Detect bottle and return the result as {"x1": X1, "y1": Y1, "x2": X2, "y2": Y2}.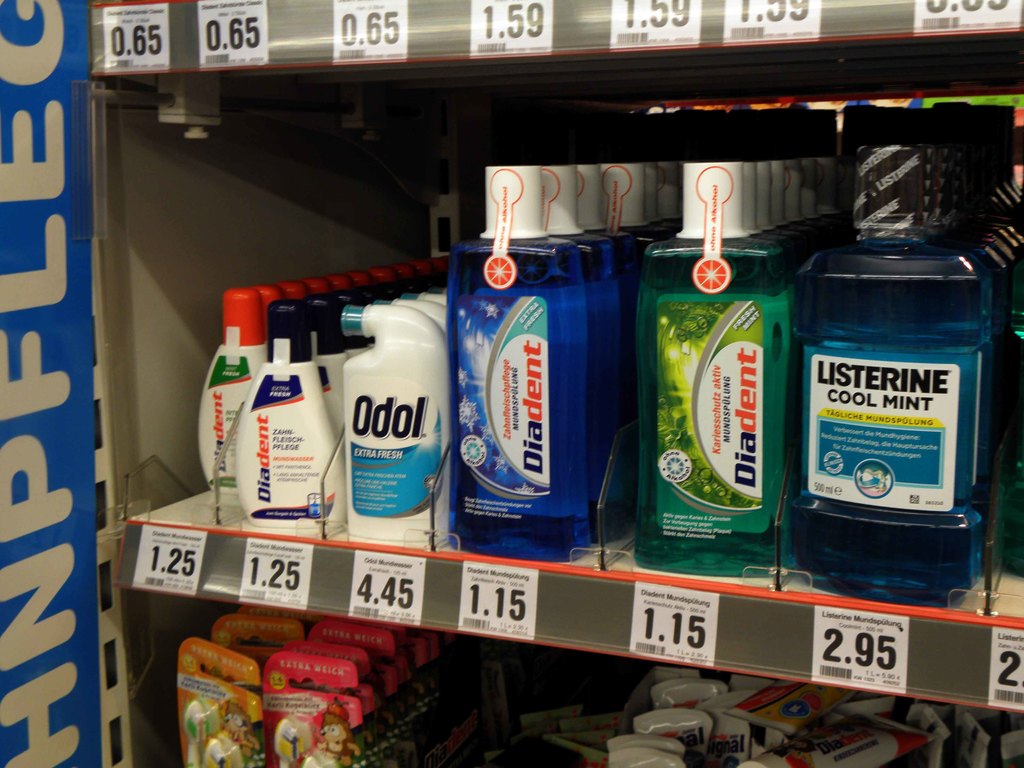
{"x1": 232, "y1": 305, "x2": 340, "y2": 548}.
